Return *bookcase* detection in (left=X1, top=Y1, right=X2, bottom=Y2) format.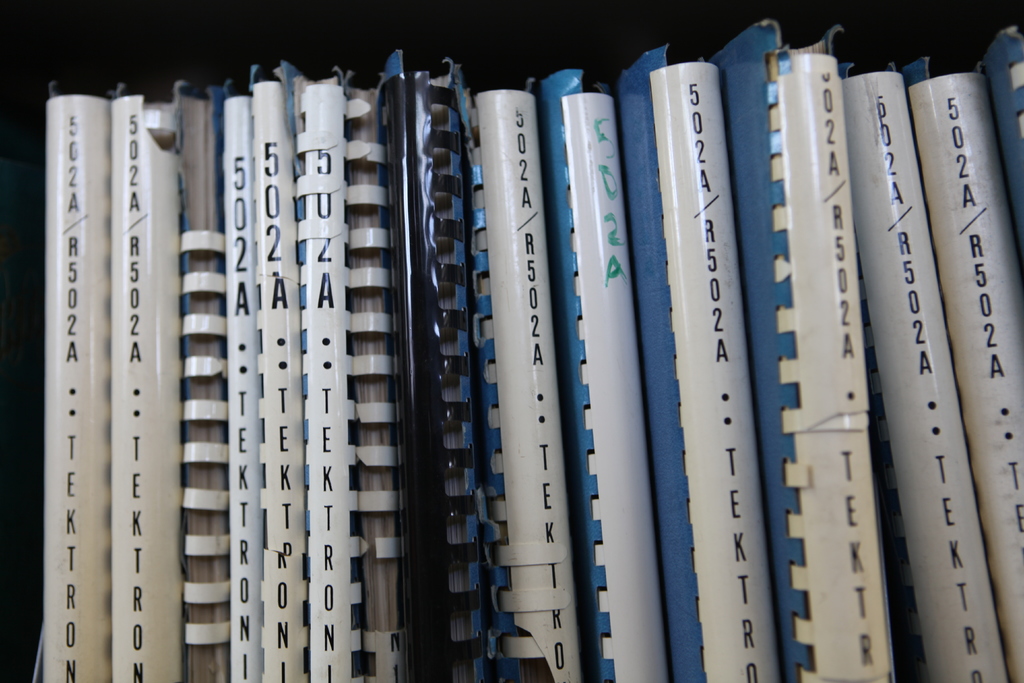
(left=0, top=0, right=1023, bottom=682).
